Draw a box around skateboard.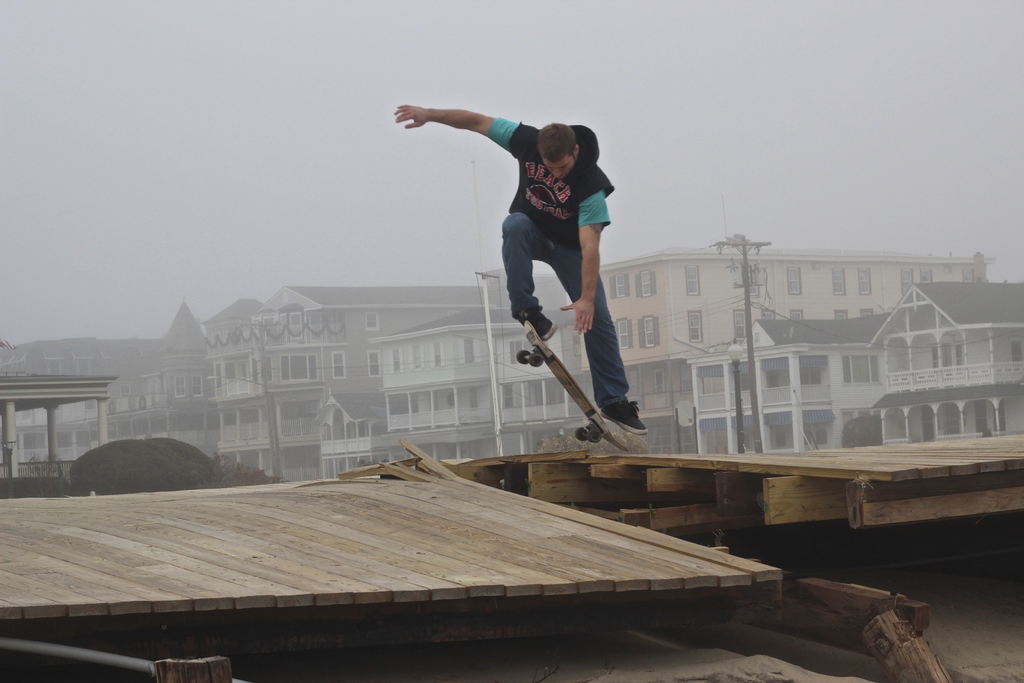
BBox(513, 318, 629, 452).
